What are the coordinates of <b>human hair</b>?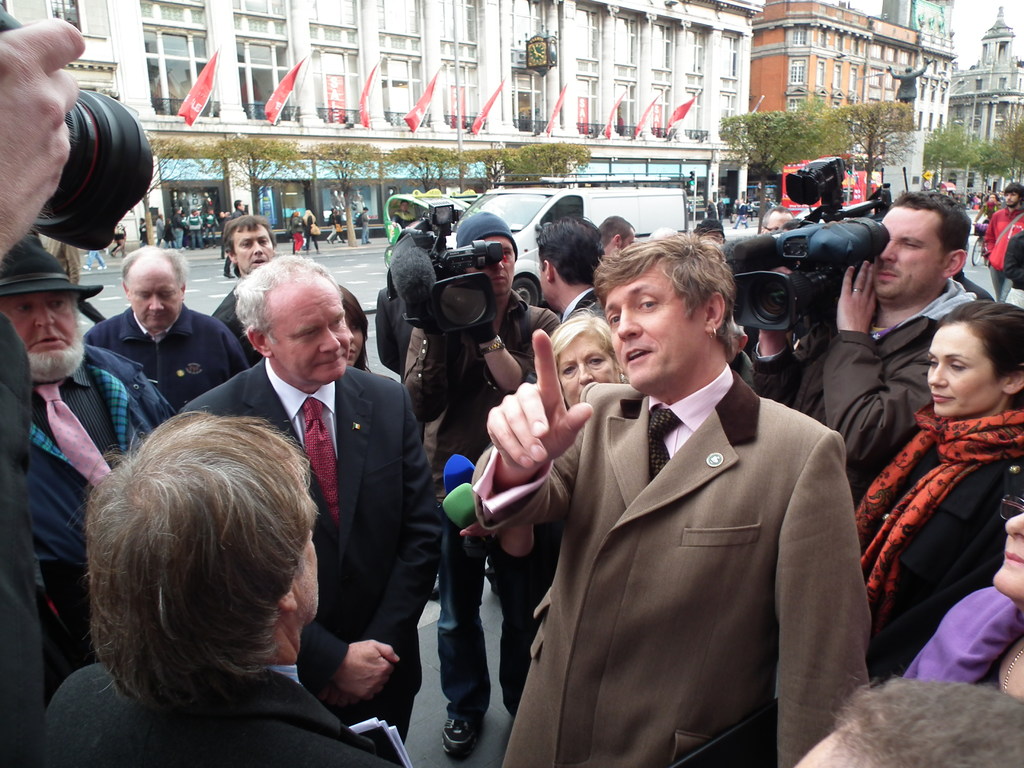
region(1004, 182, 1023, 196).
